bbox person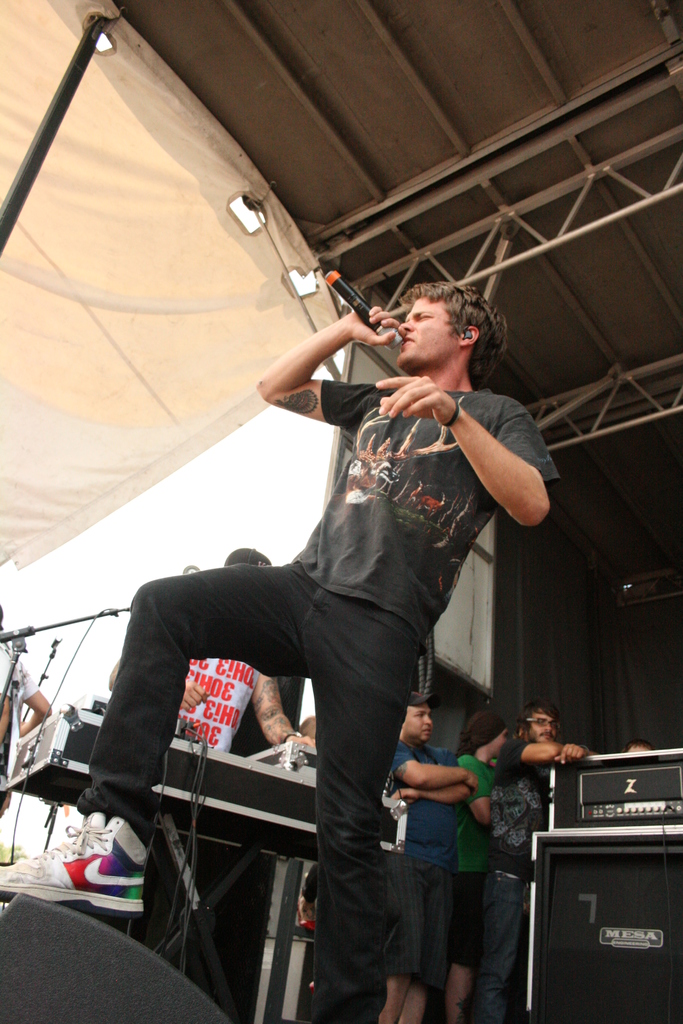
[left=449, top=721, right=511, bottom=1020]
